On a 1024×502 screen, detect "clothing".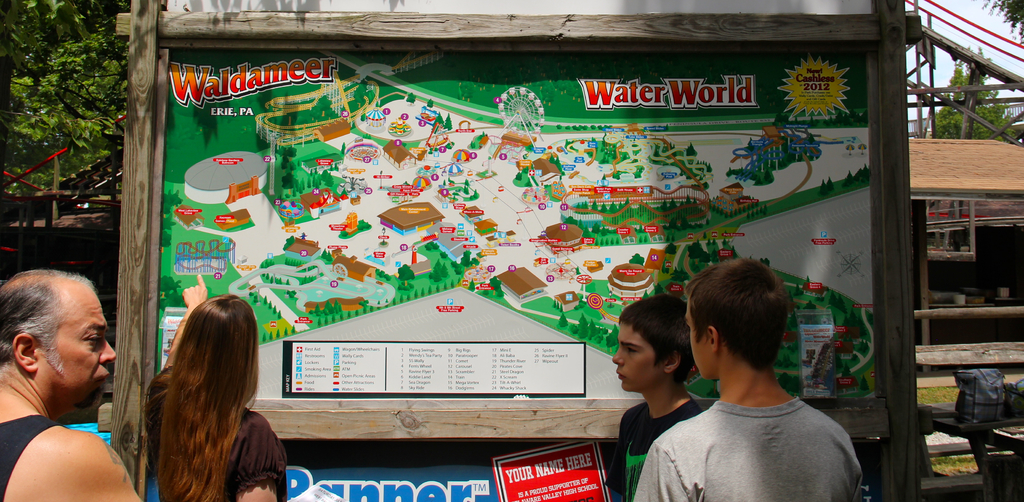
bbox=(2, 414, 68, 501).
